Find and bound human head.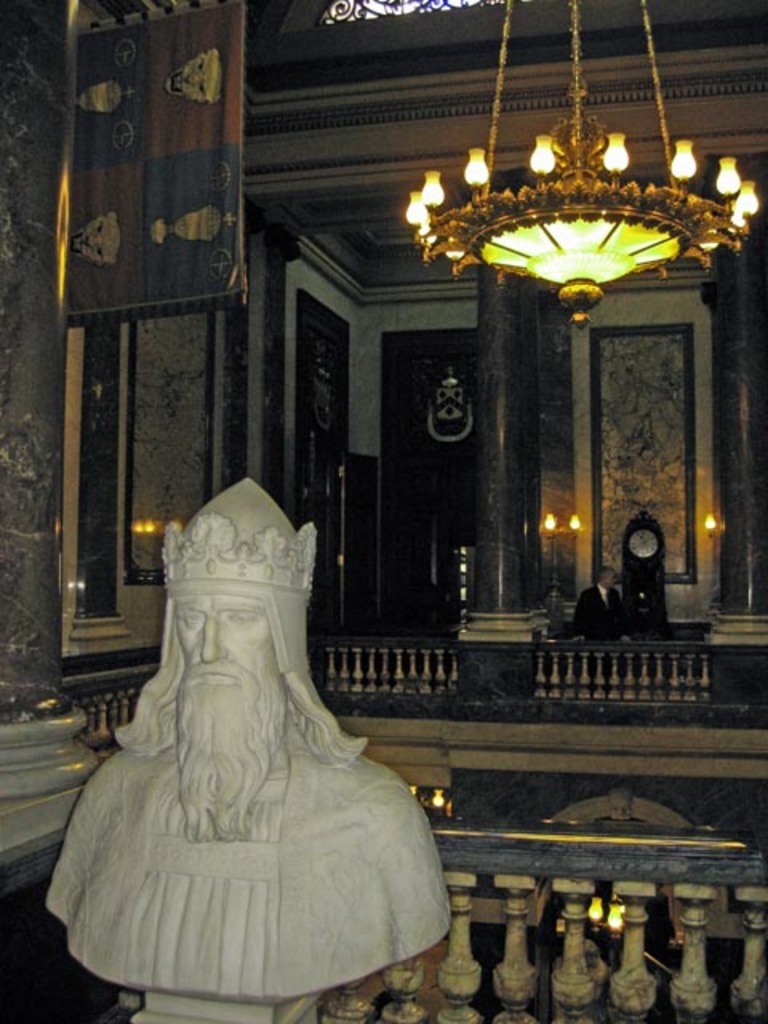
Bound: (155, 491, 288, 803).
